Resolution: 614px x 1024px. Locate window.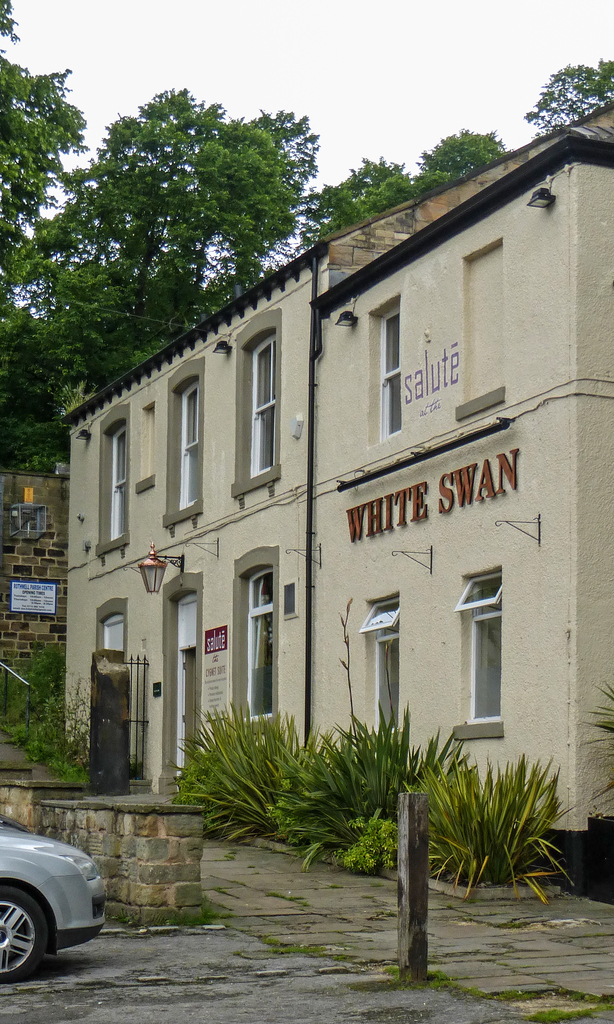
crop(371, 300, 404, 428).
